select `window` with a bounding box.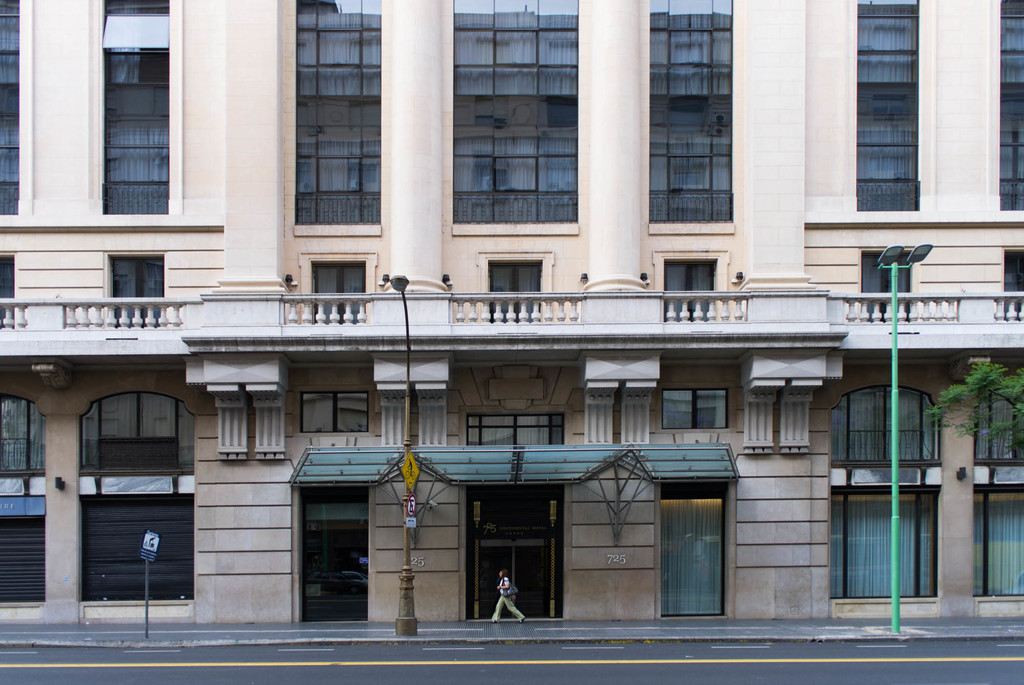
Rect(865, 255, 913, 309).
